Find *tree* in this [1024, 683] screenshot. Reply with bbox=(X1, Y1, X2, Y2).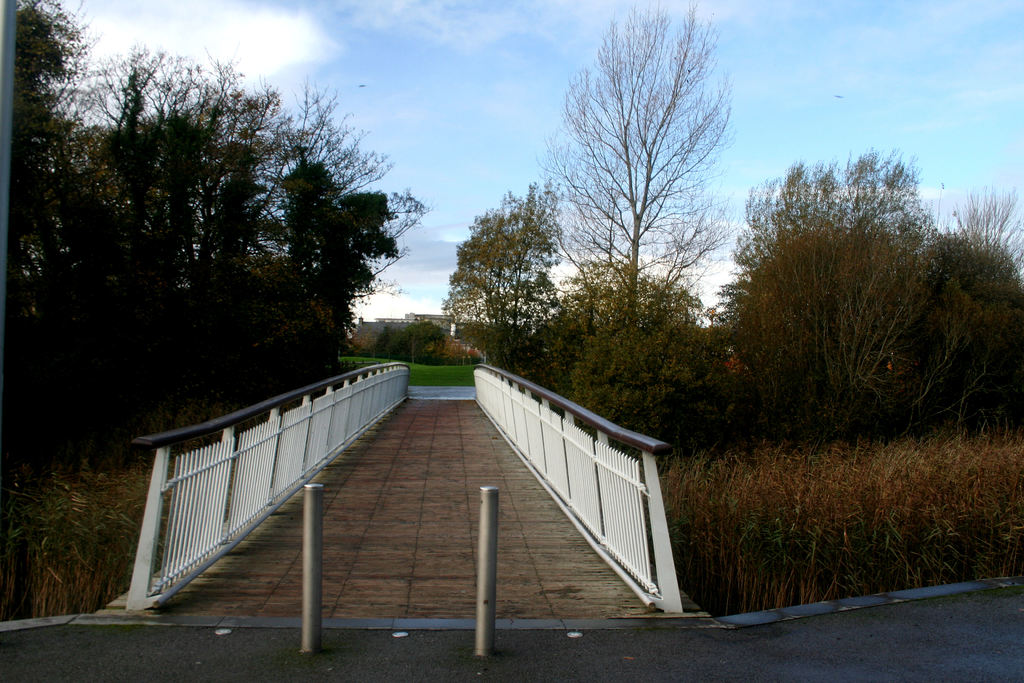
bbox=(348, 324, 376, 356).
